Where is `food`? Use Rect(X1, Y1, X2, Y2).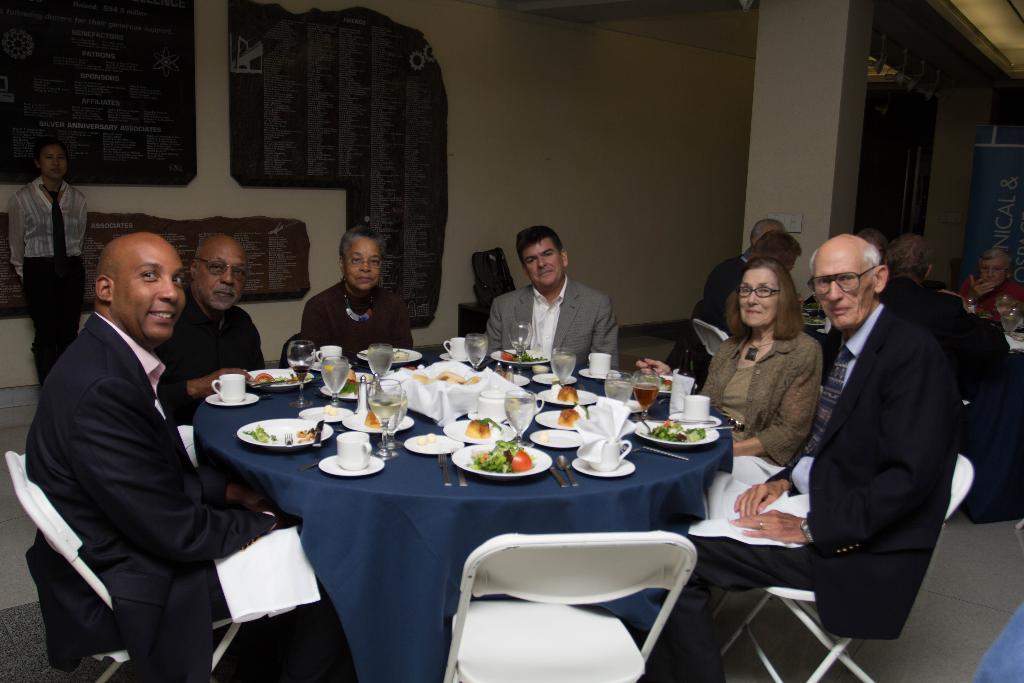
Rect(415, 436, 425, 446).
